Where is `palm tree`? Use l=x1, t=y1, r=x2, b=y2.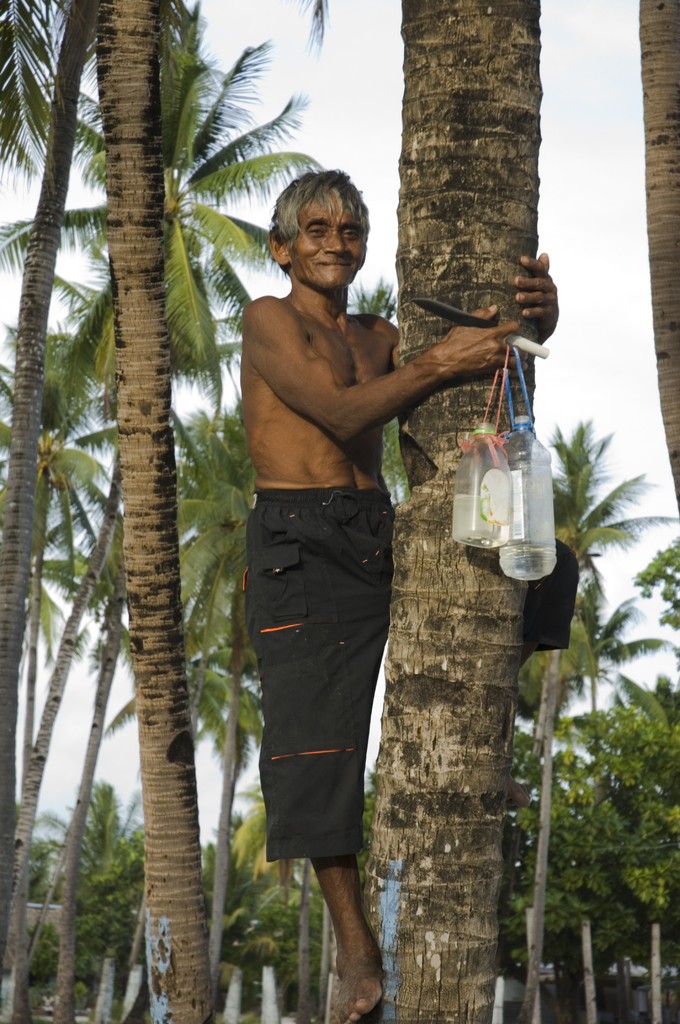
l=503, t=463, r=649, b=1004.
